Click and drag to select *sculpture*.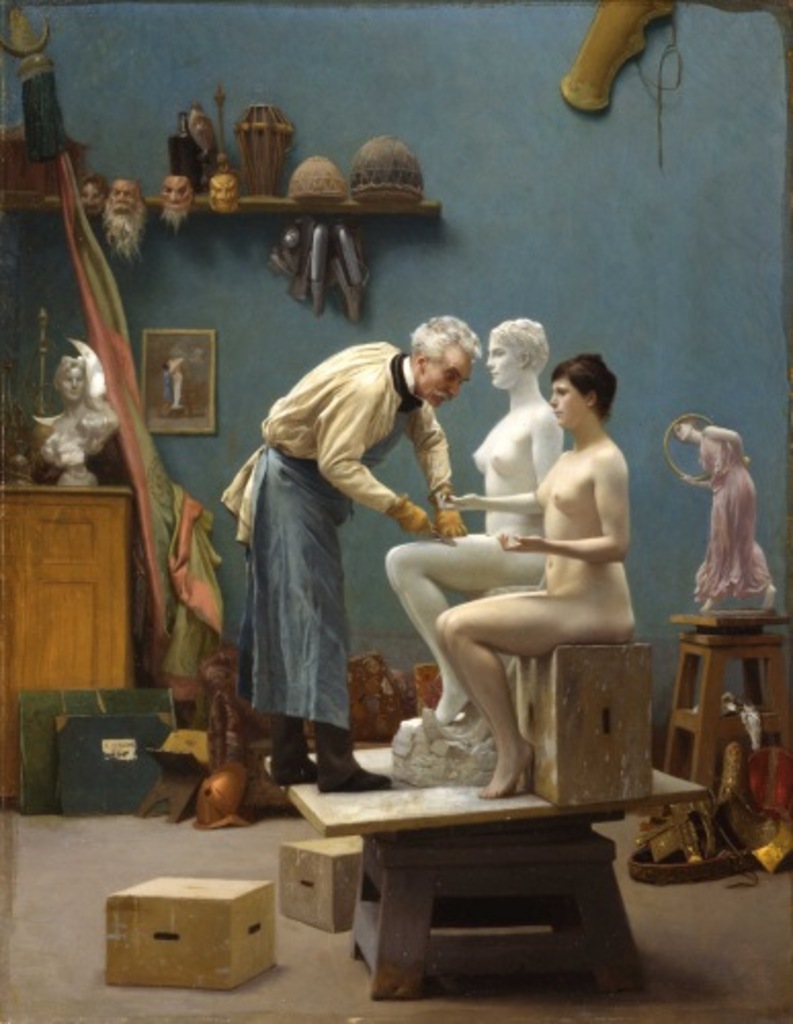
Selection: crop(428, 338, 637, 815).
